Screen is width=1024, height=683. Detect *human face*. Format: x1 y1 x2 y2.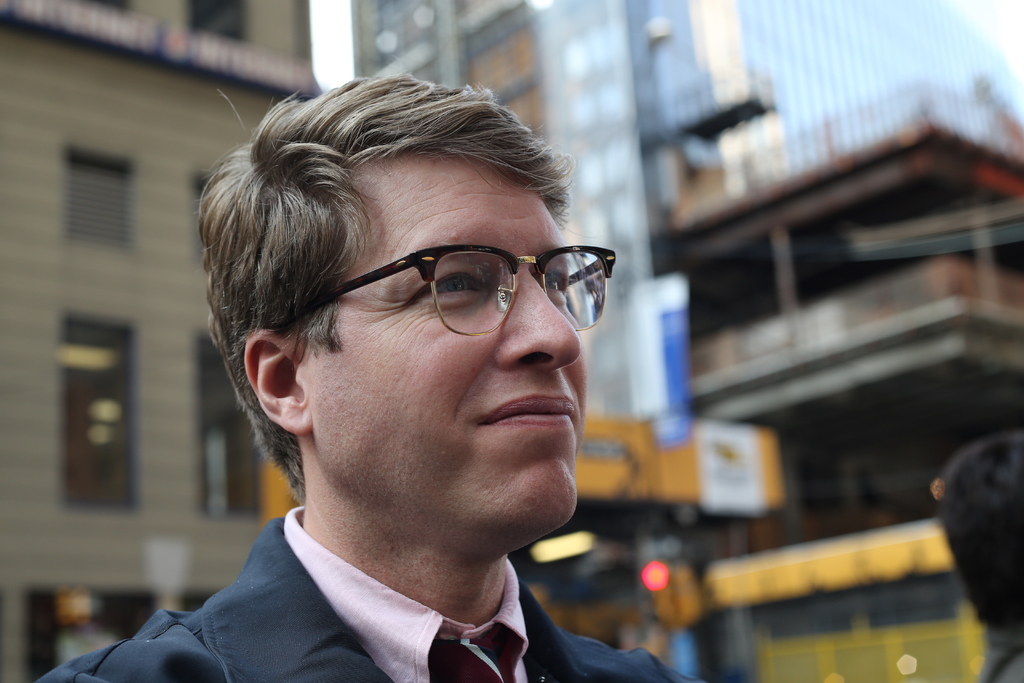
344 162 593 536.
